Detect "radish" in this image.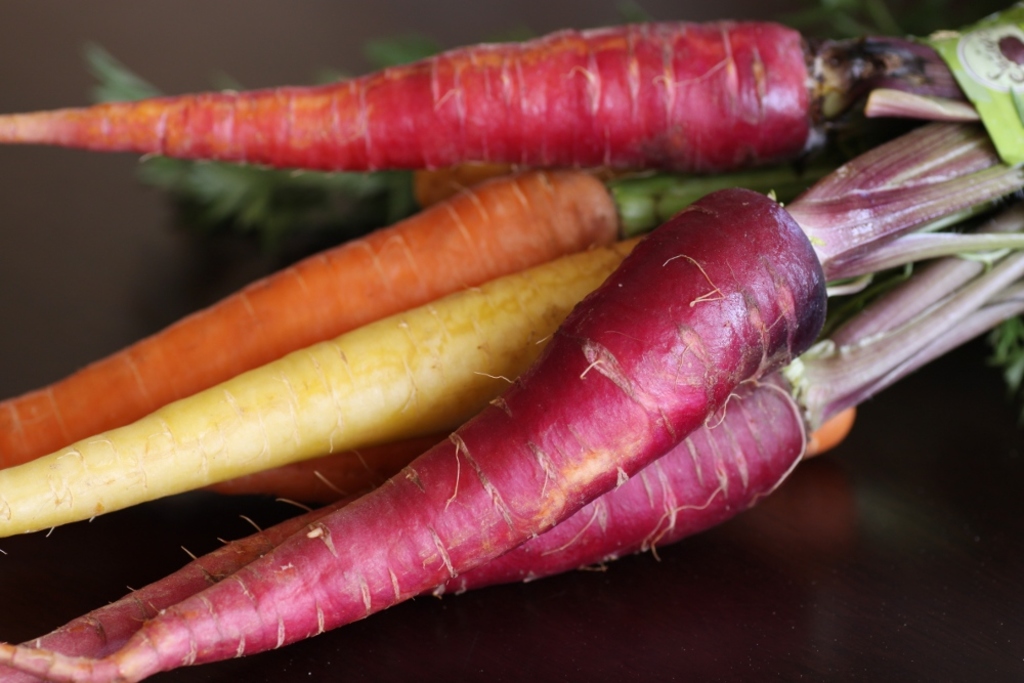
Detection: detection(0, 115, 1023, 682).
